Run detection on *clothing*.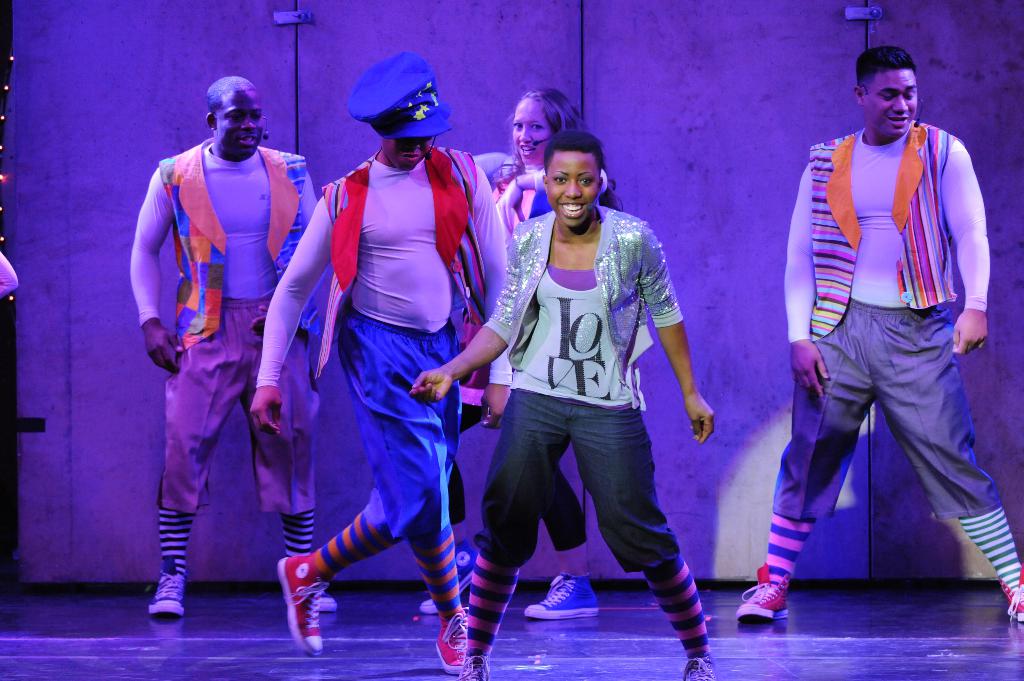
Result: BBox(256, 129, 519, 610).
